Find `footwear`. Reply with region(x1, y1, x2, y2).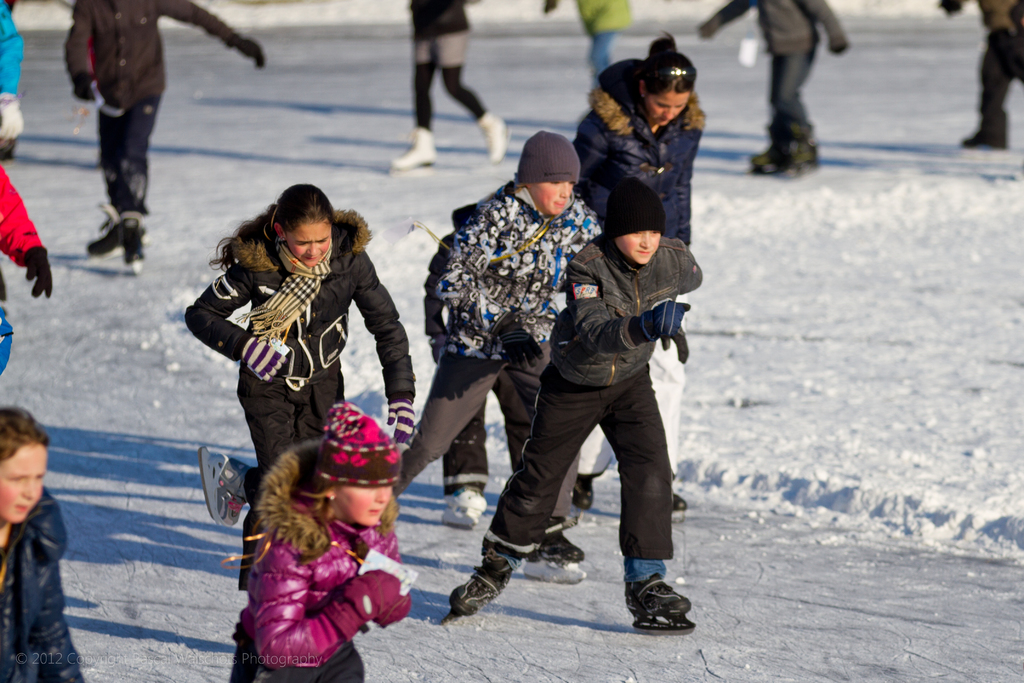
region(120, 219, 148, 273).
